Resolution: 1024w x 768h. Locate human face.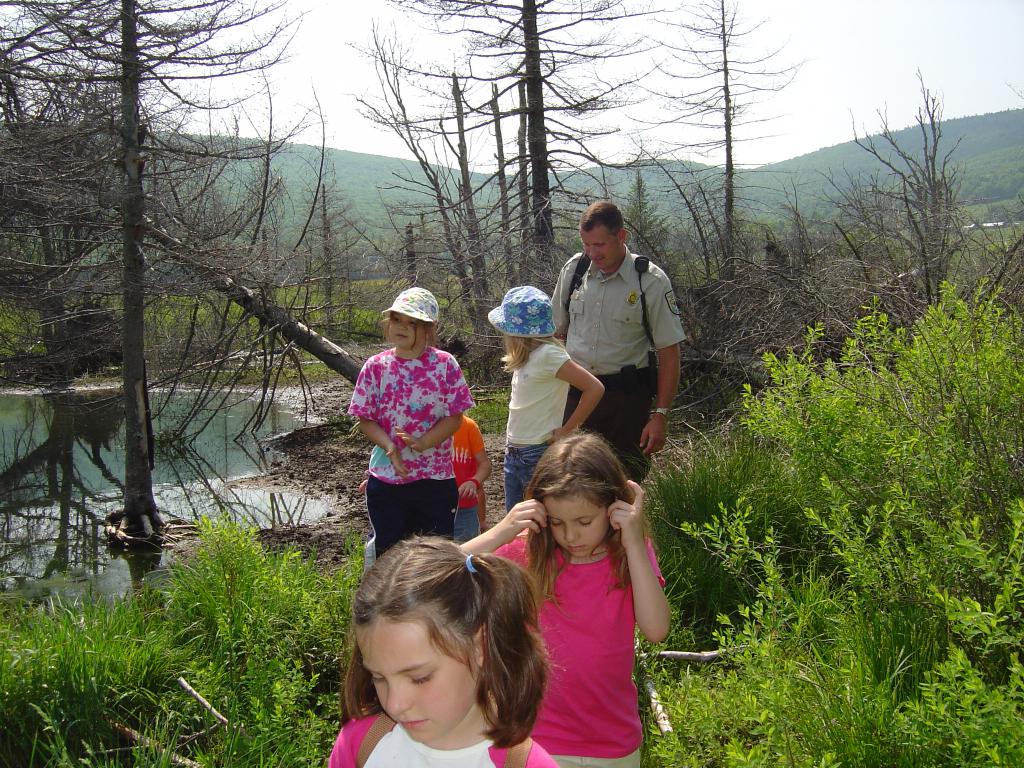
BBox(580, 230, 619, 267).
